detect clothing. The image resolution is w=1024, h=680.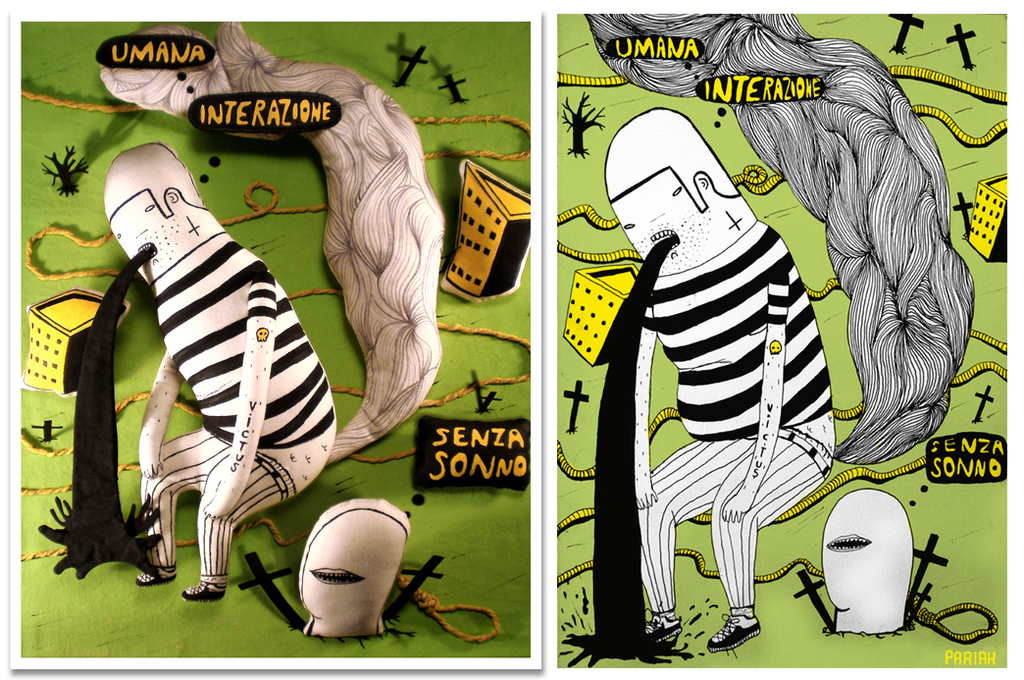
(x1=631, y1=222, x2=838, y2=449).
